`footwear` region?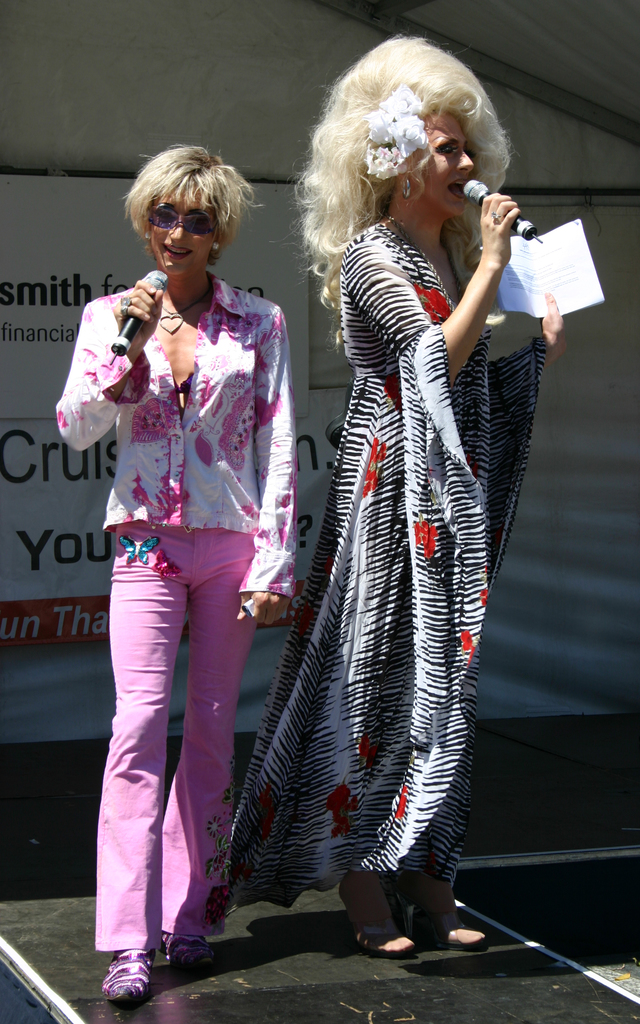
detection(156, 935, 206, 965)
